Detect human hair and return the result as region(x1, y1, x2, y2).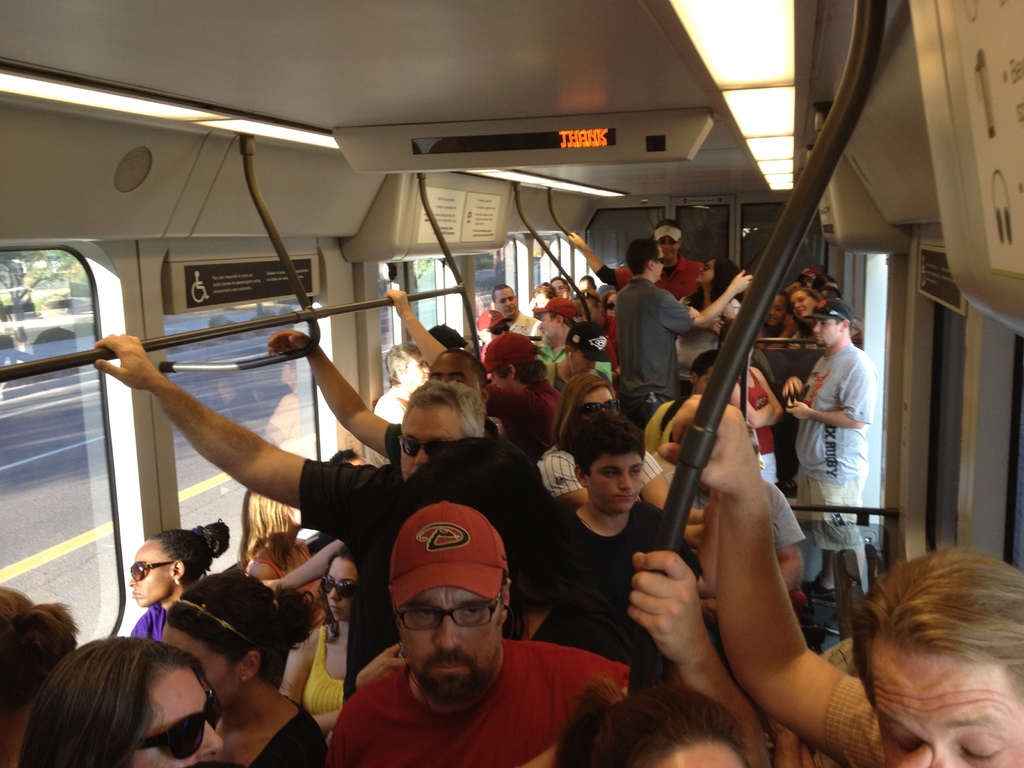
region(494, 348, 551, 393).
